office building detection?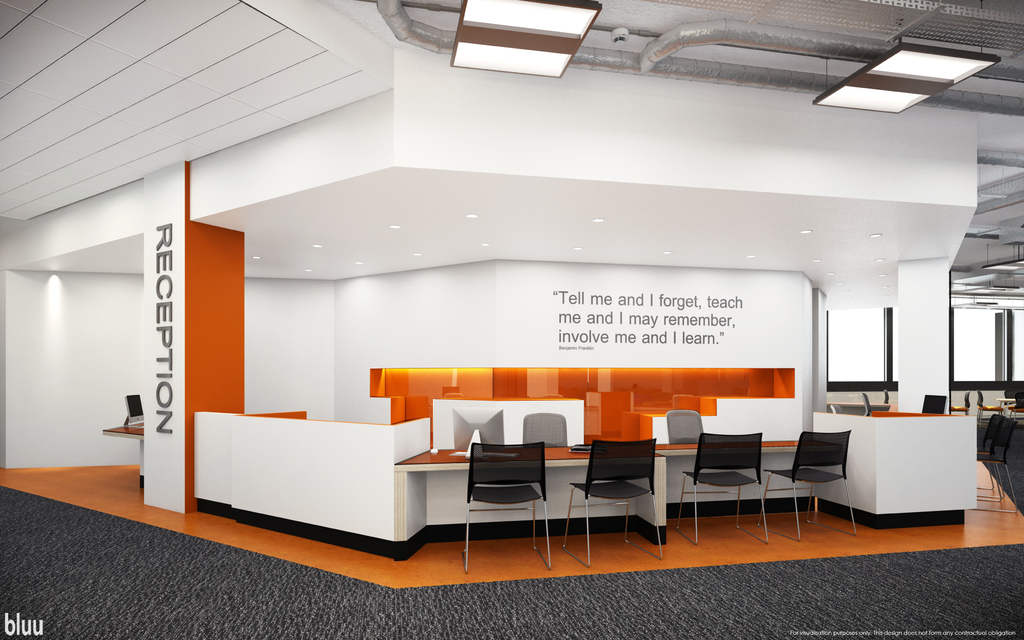
0,0,1023,639
